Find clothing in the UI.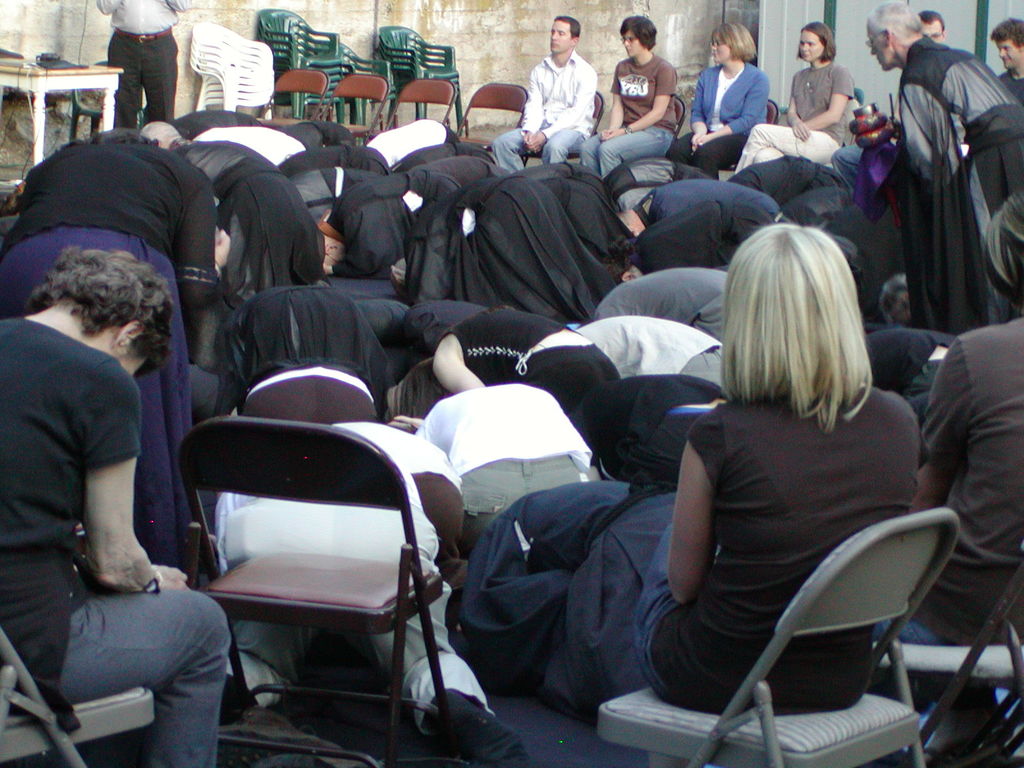
UI element at Rect(877, 26, 1010, 324).
